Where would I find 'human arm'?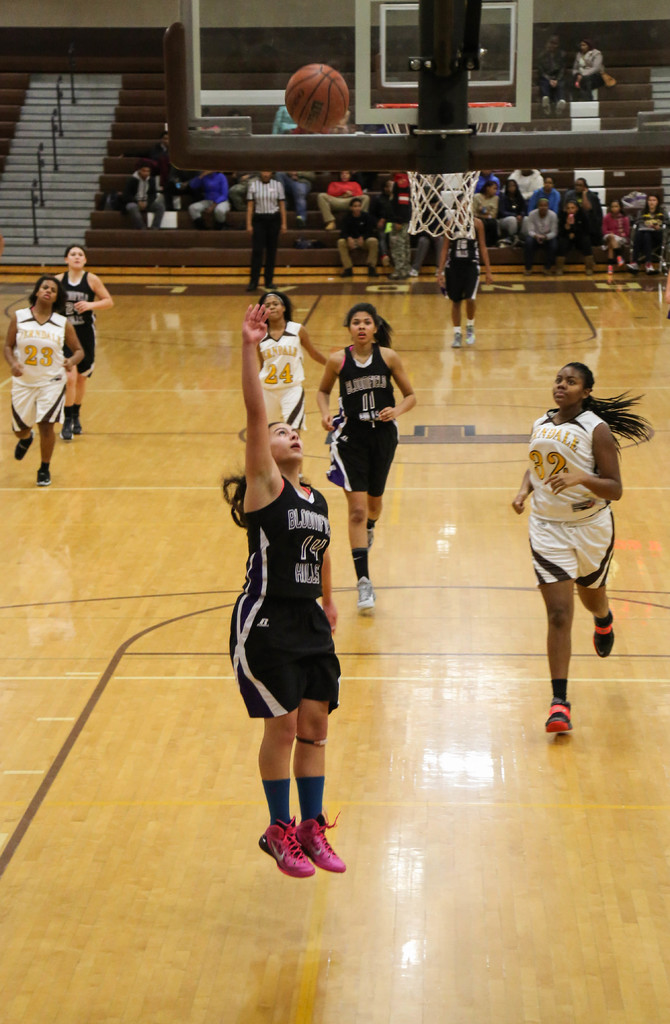
At box=[374, 347, 415, 426].
